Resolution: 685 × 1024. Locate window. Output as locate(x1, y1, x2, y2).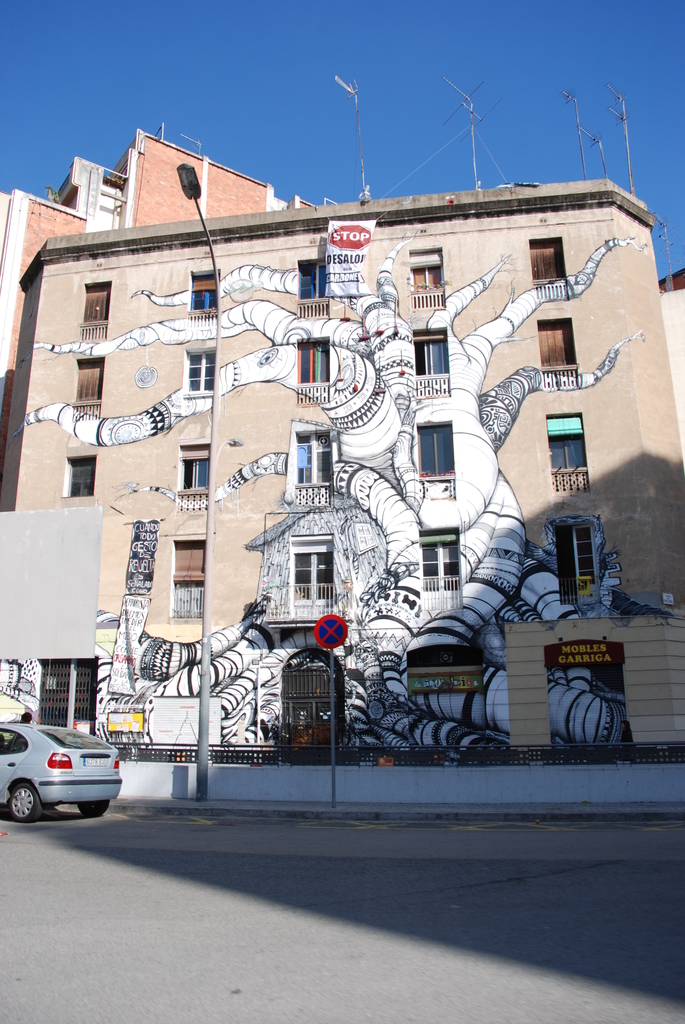
locate(191, 271, 217, 312).
